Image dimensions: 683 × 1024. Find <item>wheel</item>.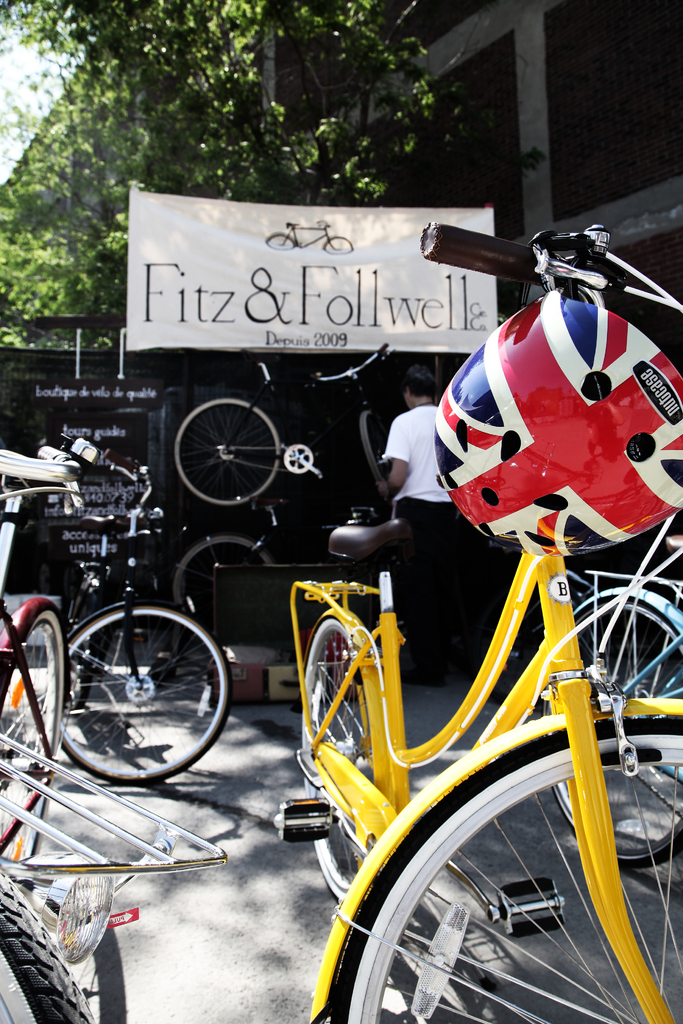
[556,600,682,874].
